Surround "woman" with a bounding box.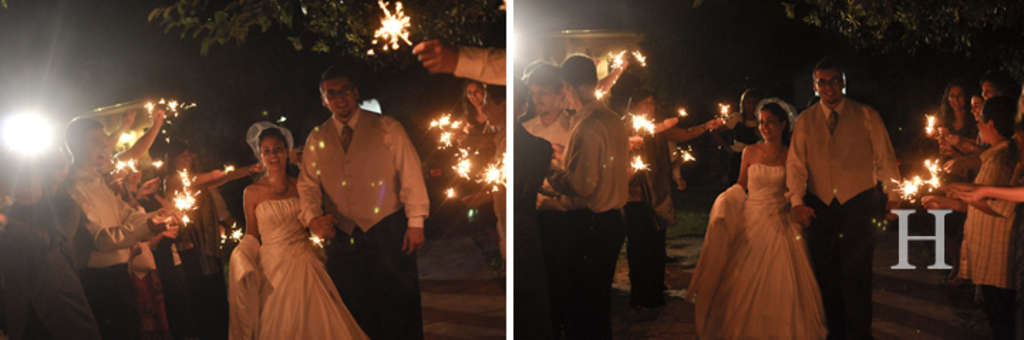
[156,141,263,331].
